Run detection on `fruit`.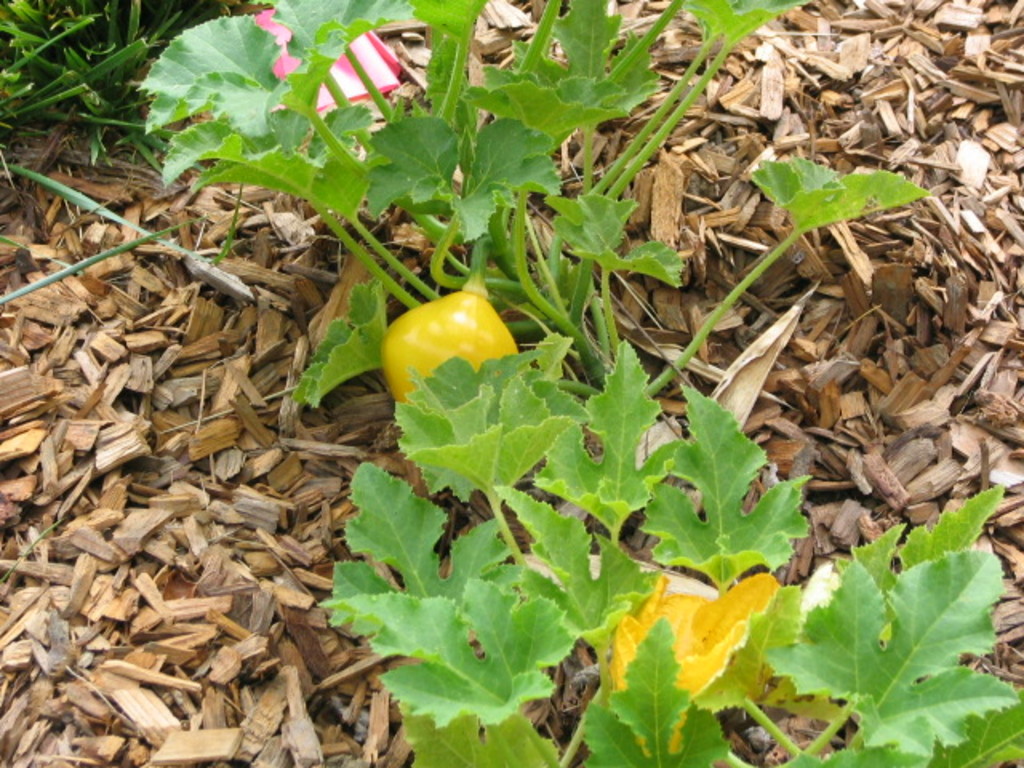
Result: <region>379, 293, 520, 408</region>.
